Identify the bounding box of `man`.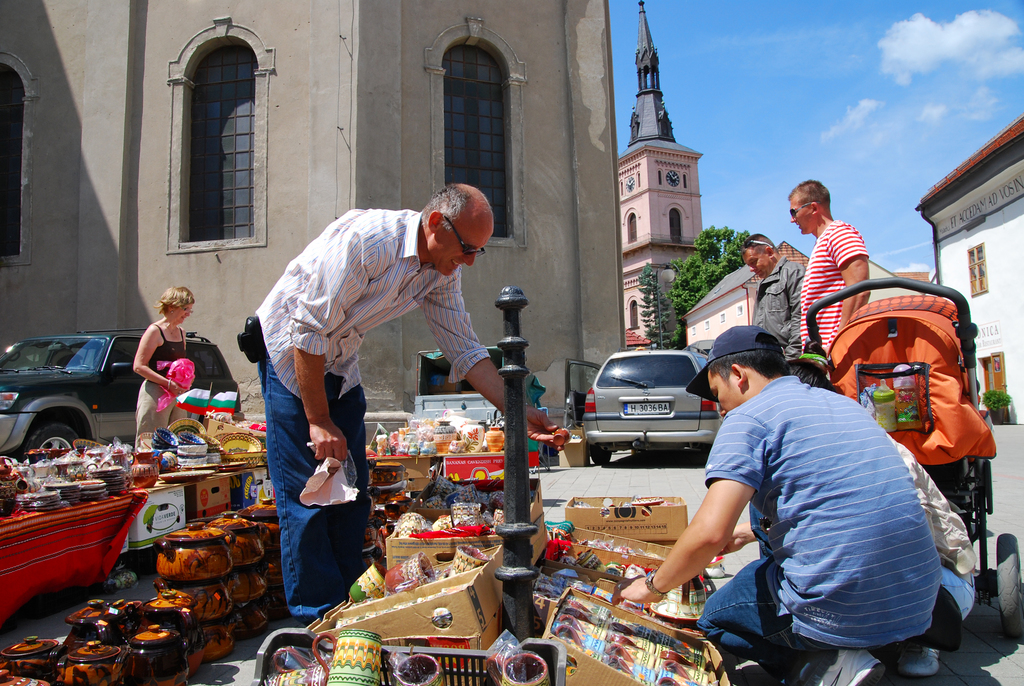
244 179 570 627.
